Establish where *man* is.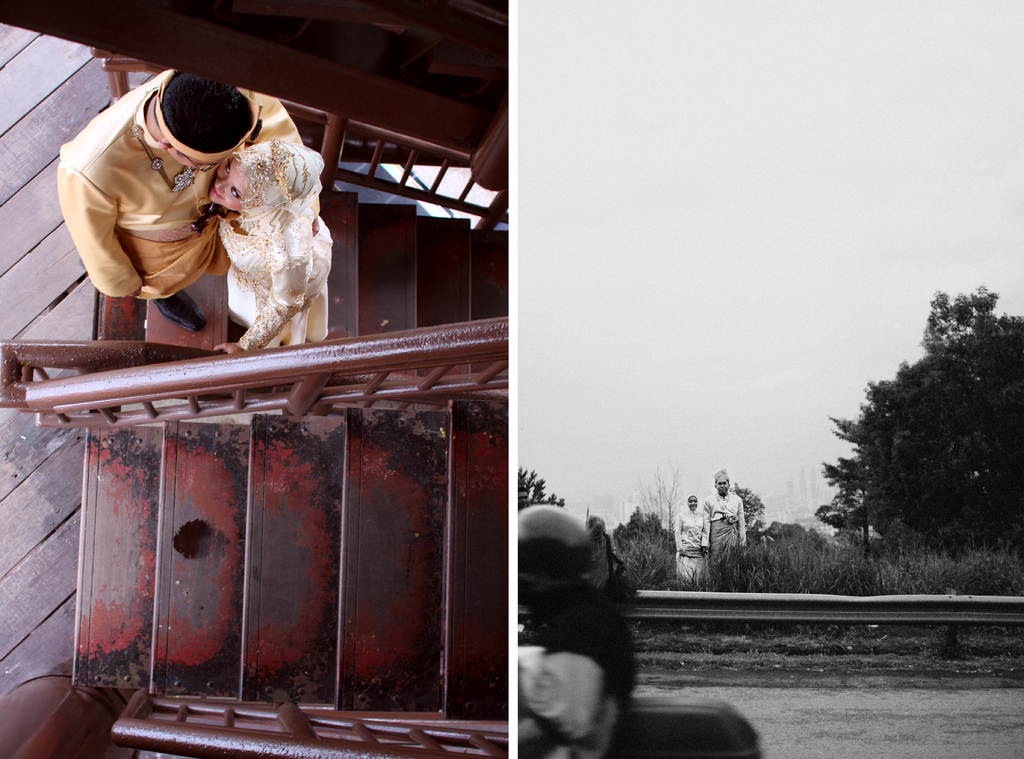
Established at x1=517 y1=483 x2=538 y2=511.
